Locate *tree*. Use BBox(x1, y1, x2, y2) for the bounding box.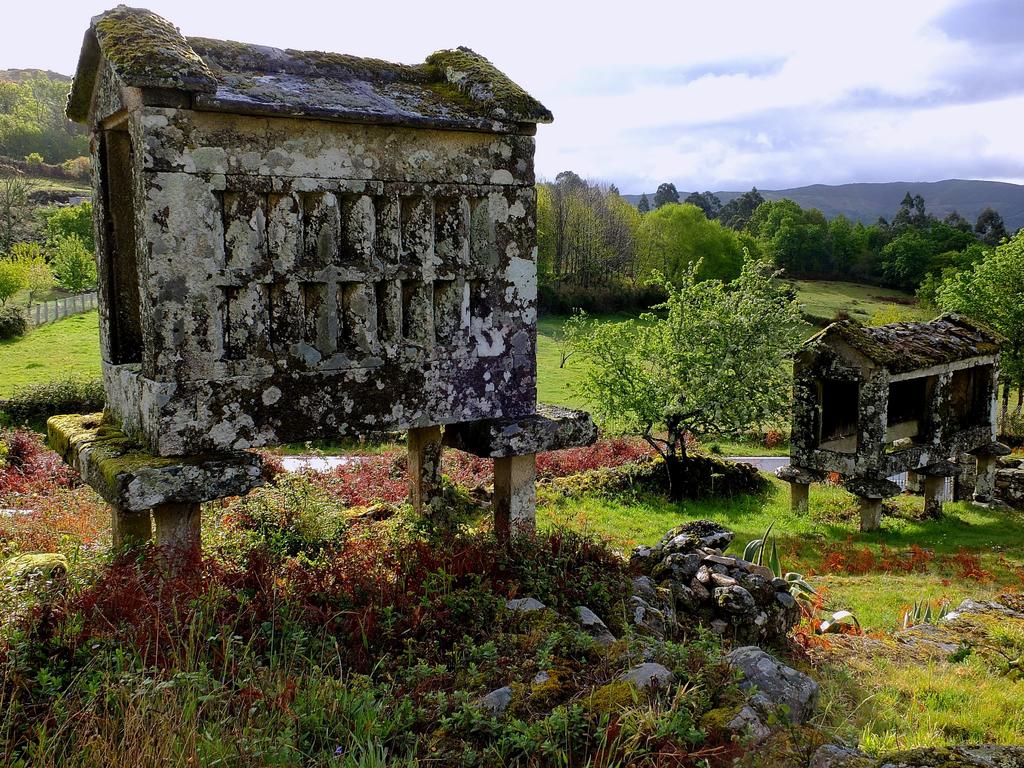
BBox(557, 244, 814, 508).
